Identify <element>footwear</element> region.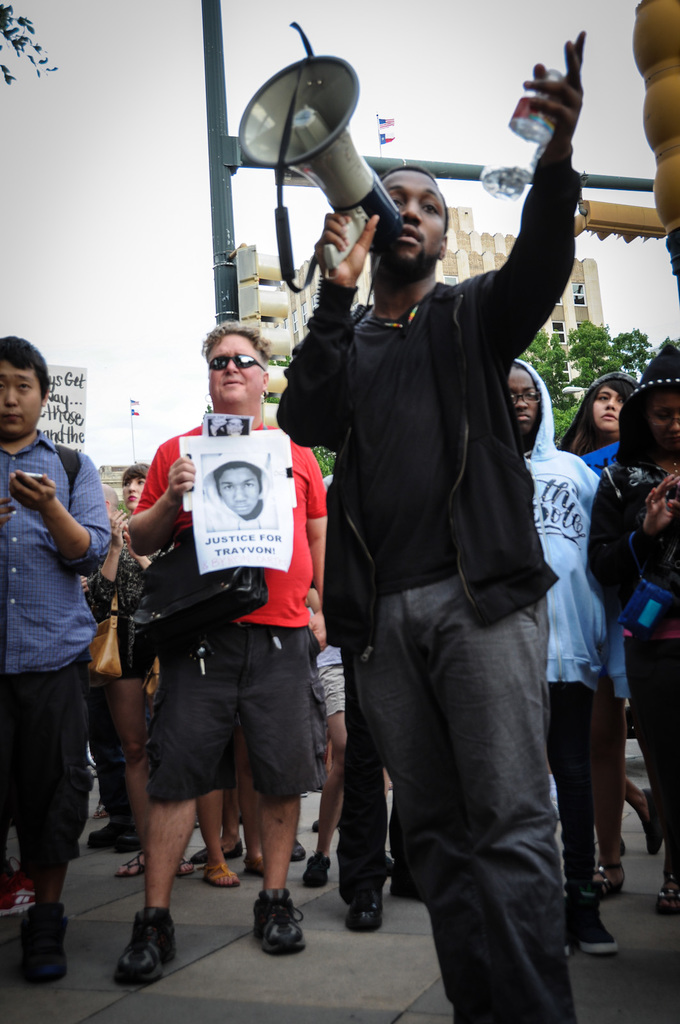
Region: 86/822/118/851.
